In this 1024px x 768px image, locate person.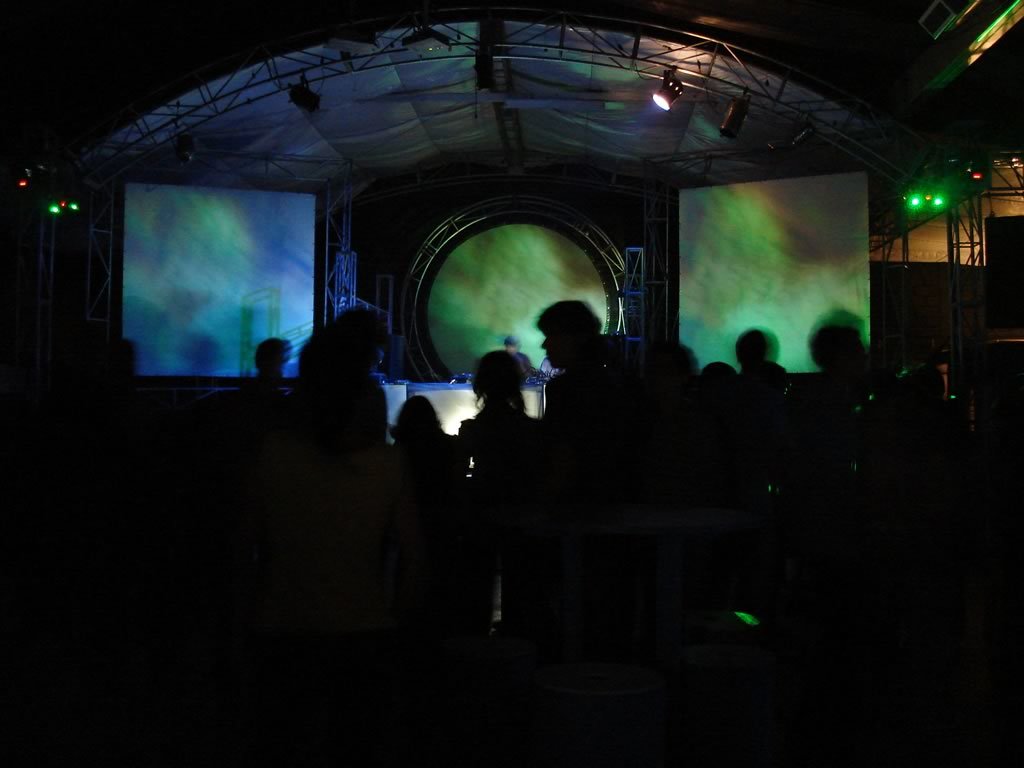
Bounding box: [504,335,536,374].
